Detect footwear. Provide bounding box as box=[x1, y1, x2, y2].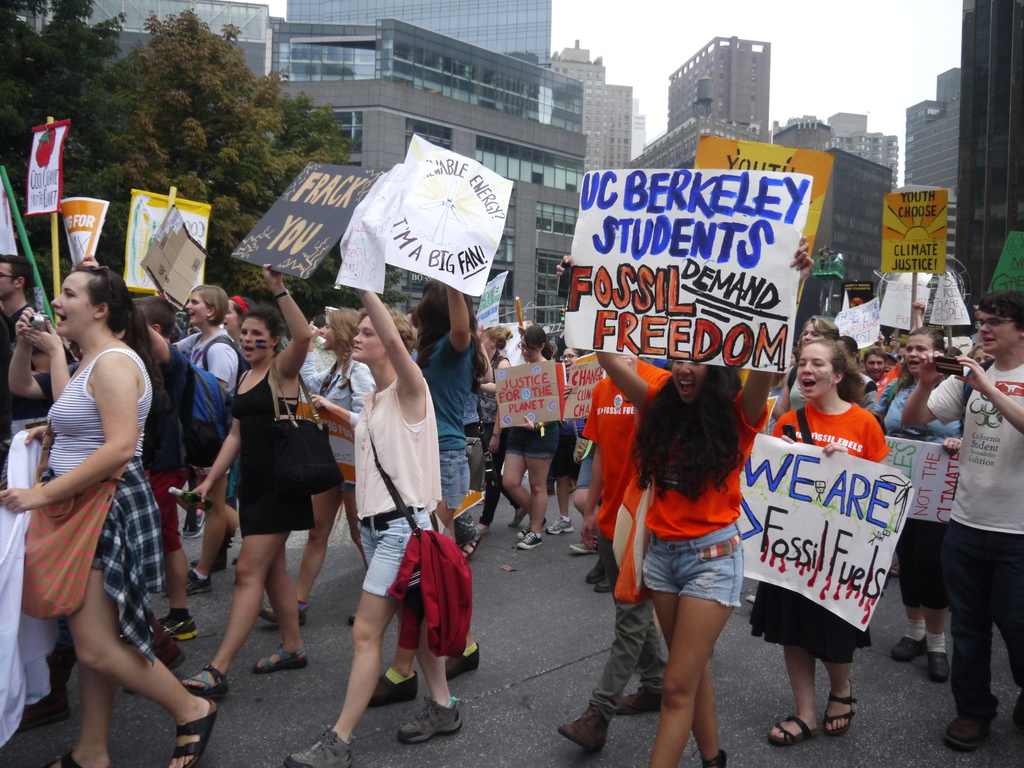
box=[158, 605, 200, 637].
